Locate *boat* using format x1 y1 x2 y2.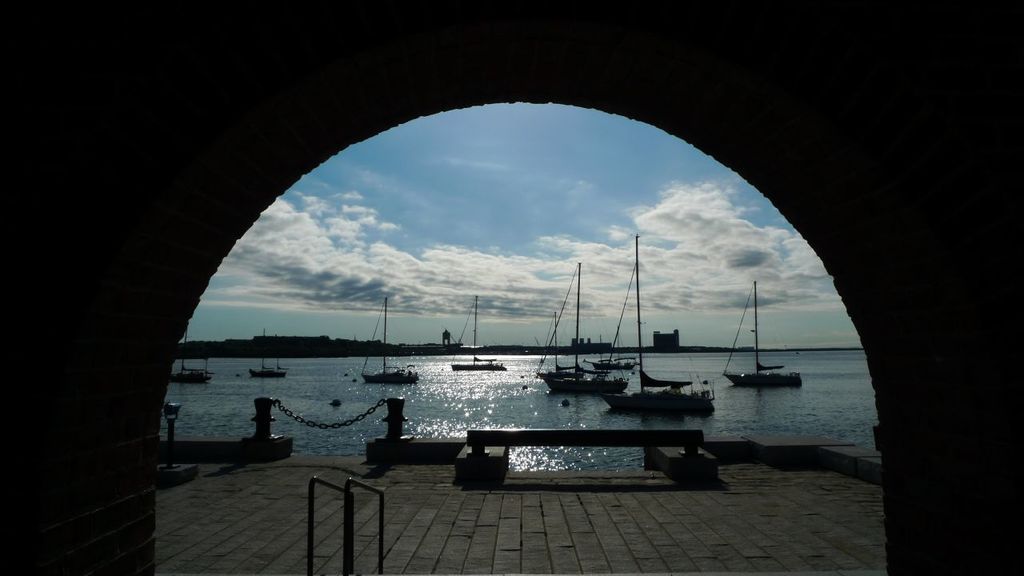
530 259 611 379.
